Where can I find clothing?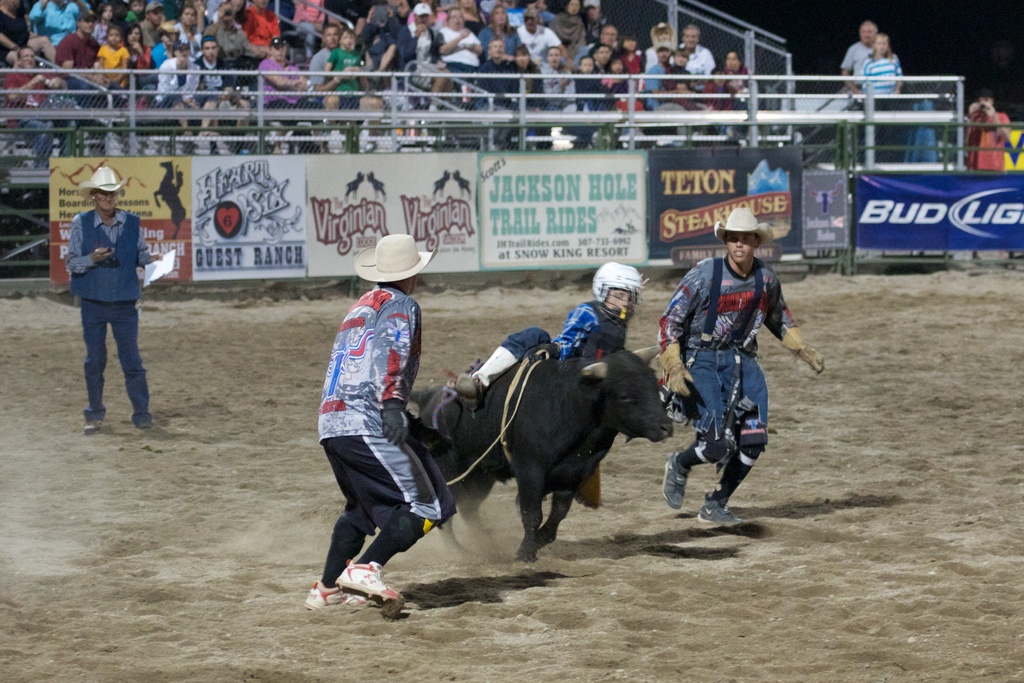
You can find it at x1=858 y1=54 x2=904 y2=94.
